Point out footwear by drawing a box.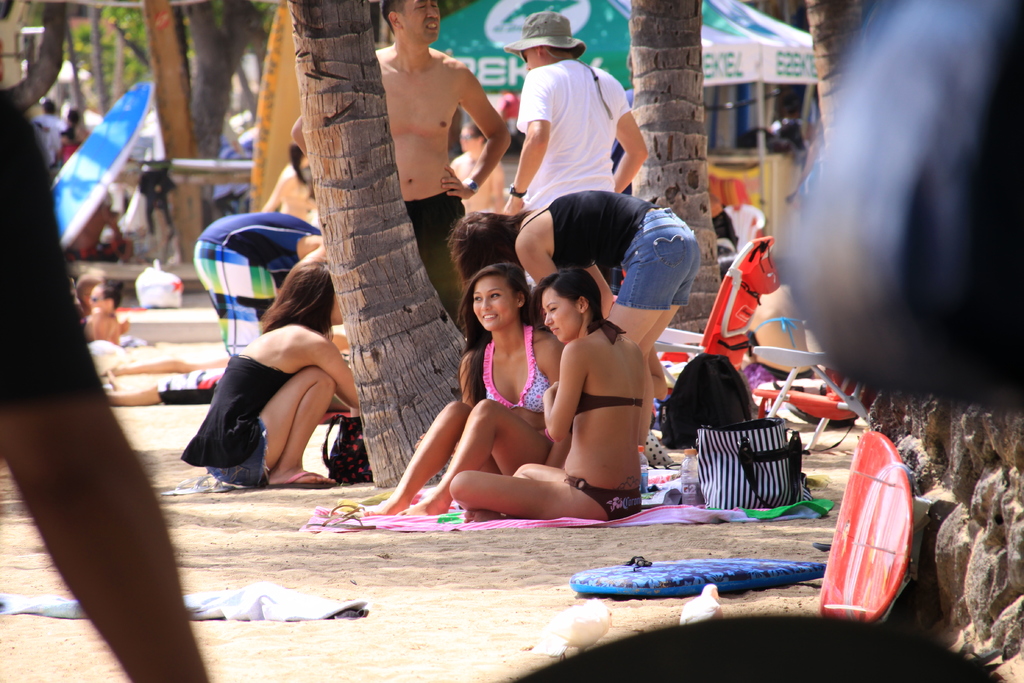
l=303, t=515, r=371, b=536.
